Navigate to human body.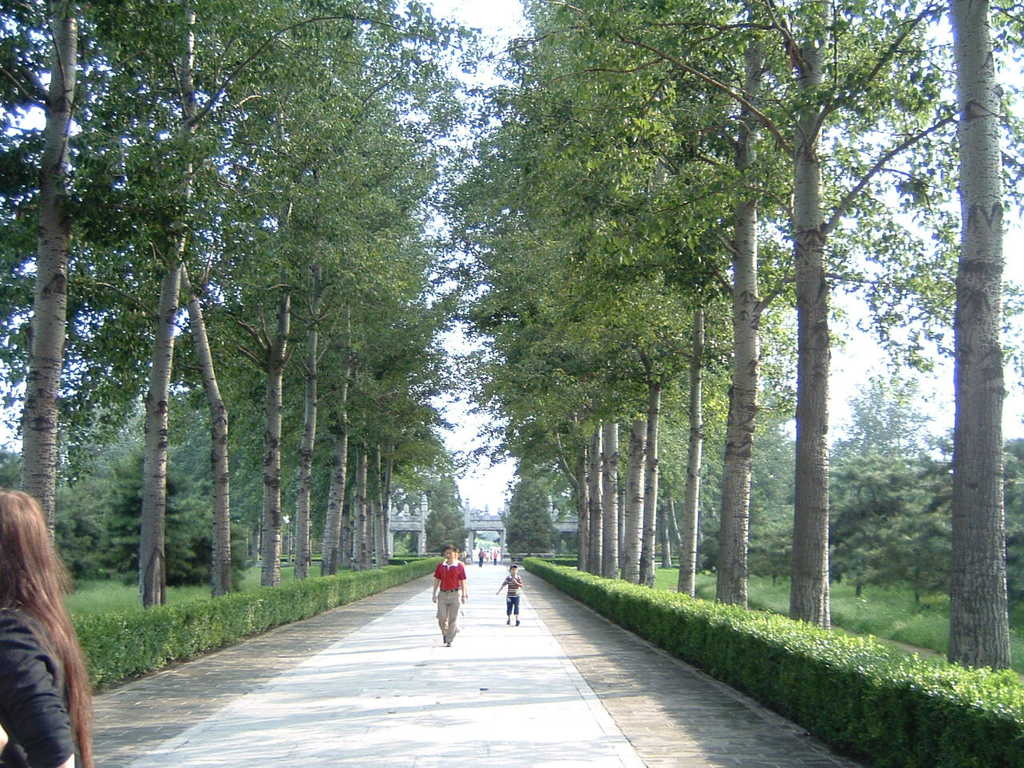
Navigation target: crop(493, 576, 525, 628).
